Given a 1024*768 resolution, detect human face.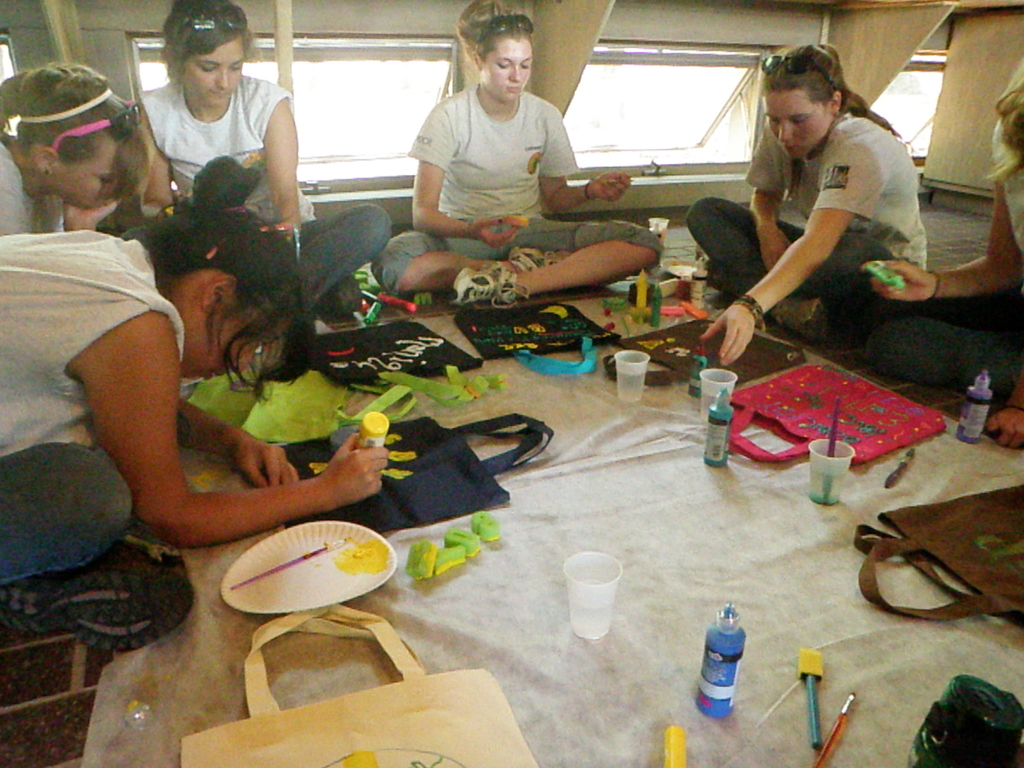
detection(180, 305, 286, 380).
